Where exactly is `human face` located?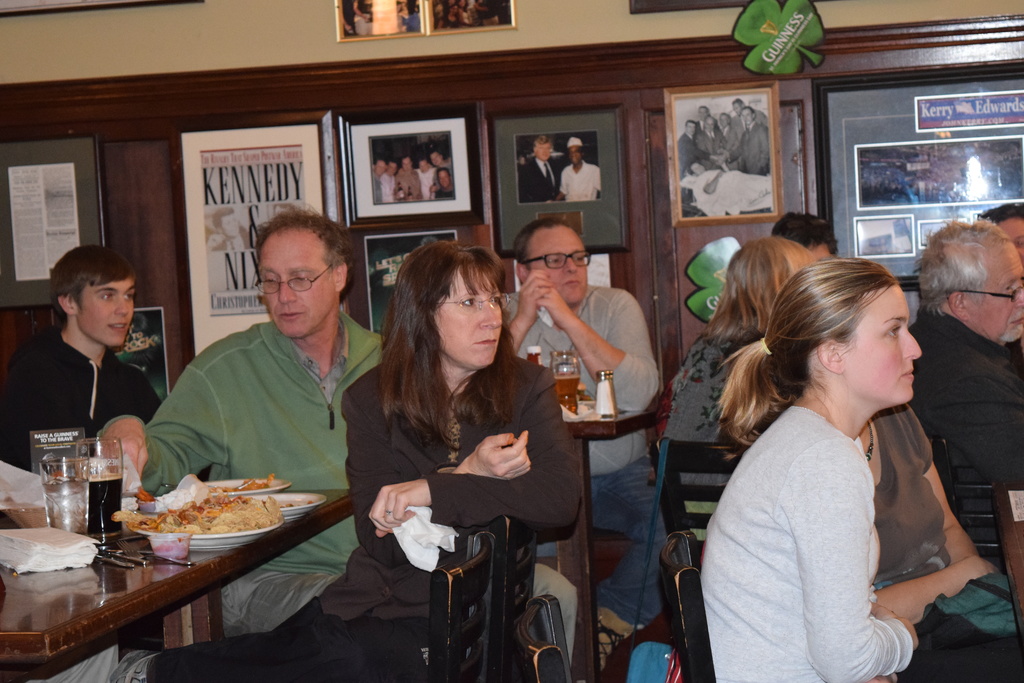
Its bounding box is detection(525, 227, 588, 303).
